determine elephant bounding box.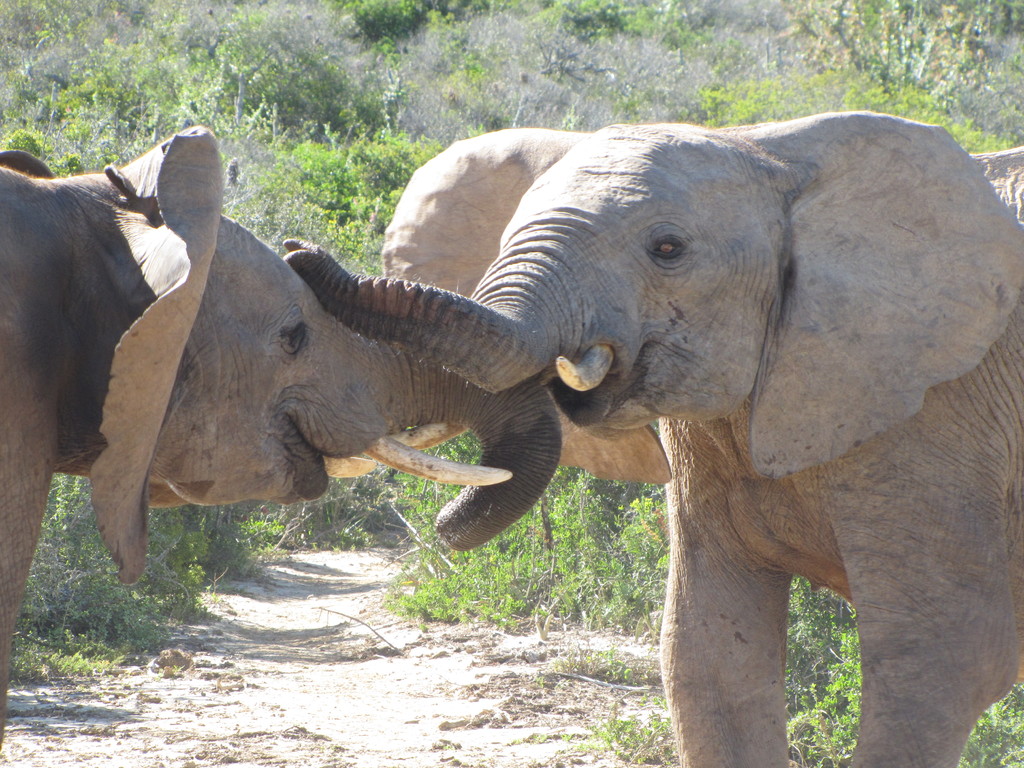
Determined: (x1=284, y1=111, x2=1023, y2=767).
